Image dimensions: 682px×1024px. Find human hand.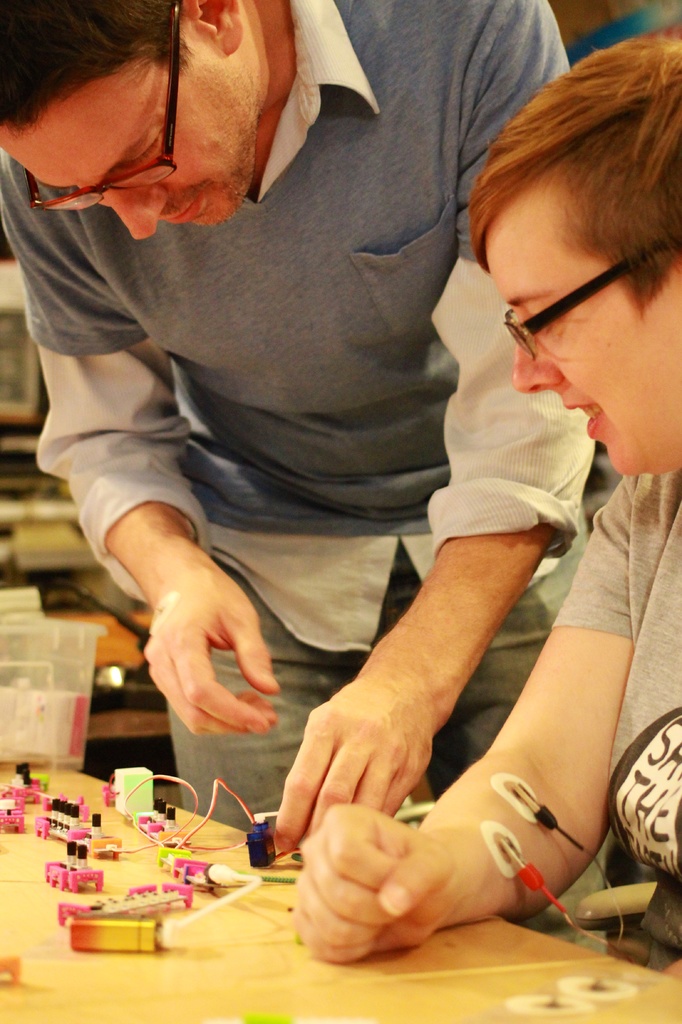
box=[273, 675, 439, 856].
